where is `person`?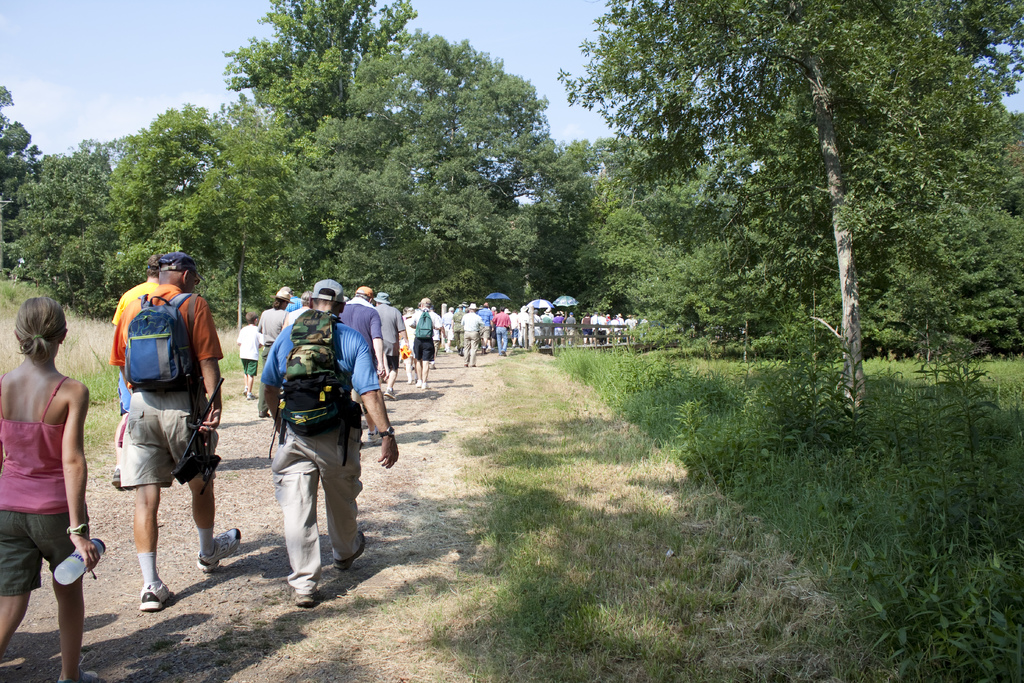
bbox=(266, 272, 403, 602).
